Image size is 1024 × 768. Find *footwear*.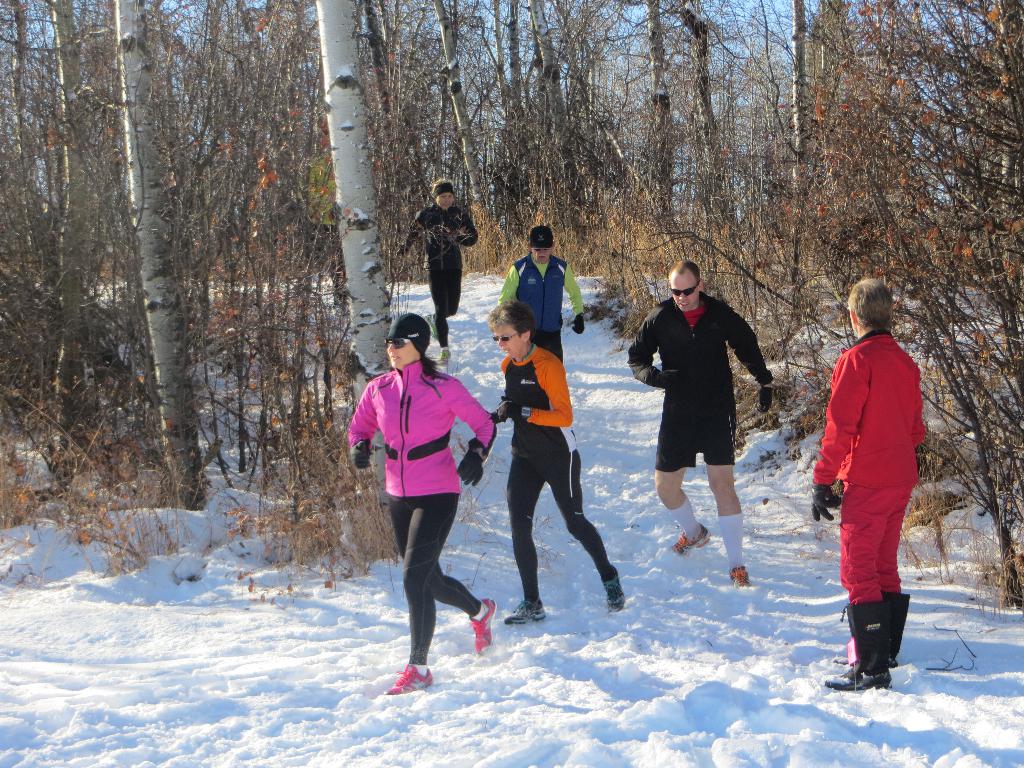
x1=844, y1=608, x2=915, y2=689.
